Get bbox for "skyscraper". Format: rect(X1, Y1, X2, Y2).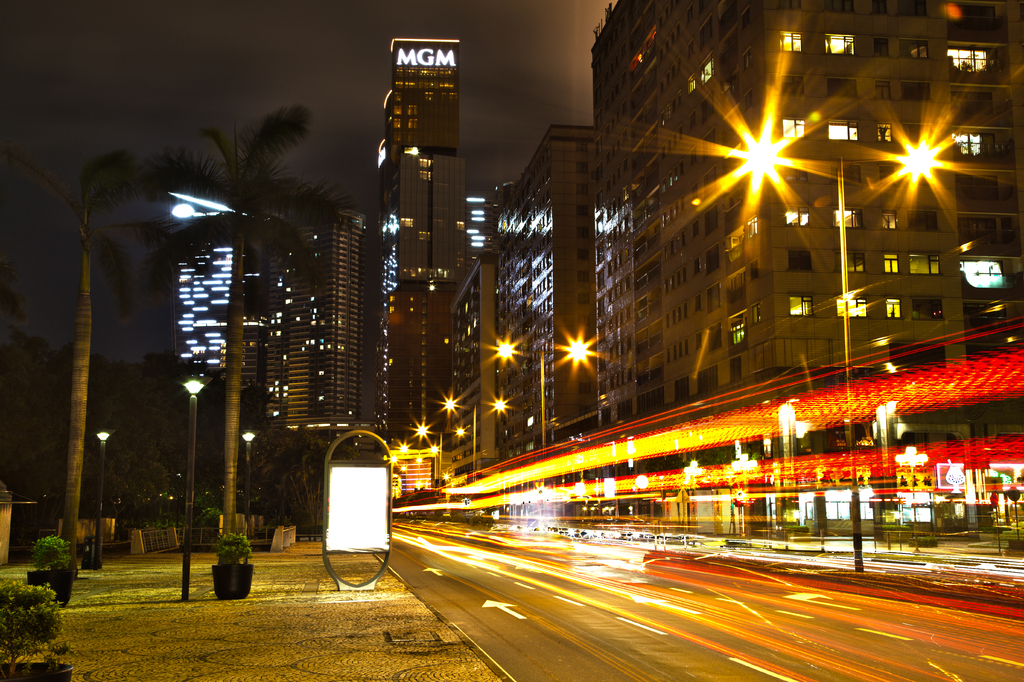
rect(253, 207, 378, 450).
